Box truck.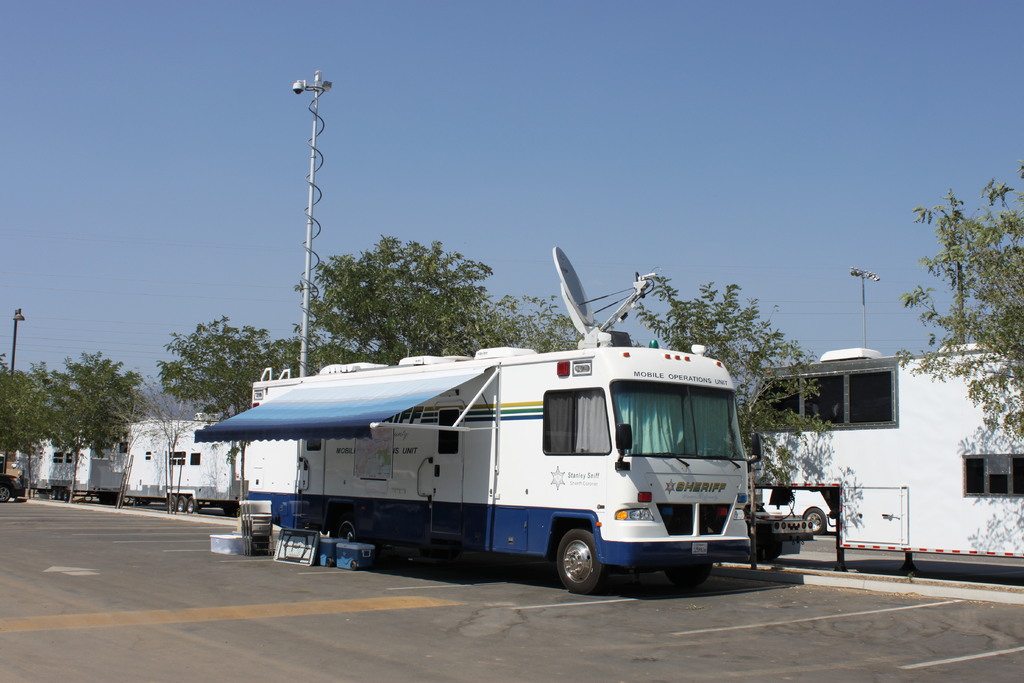
select_region(205, 356, 713, 585).
